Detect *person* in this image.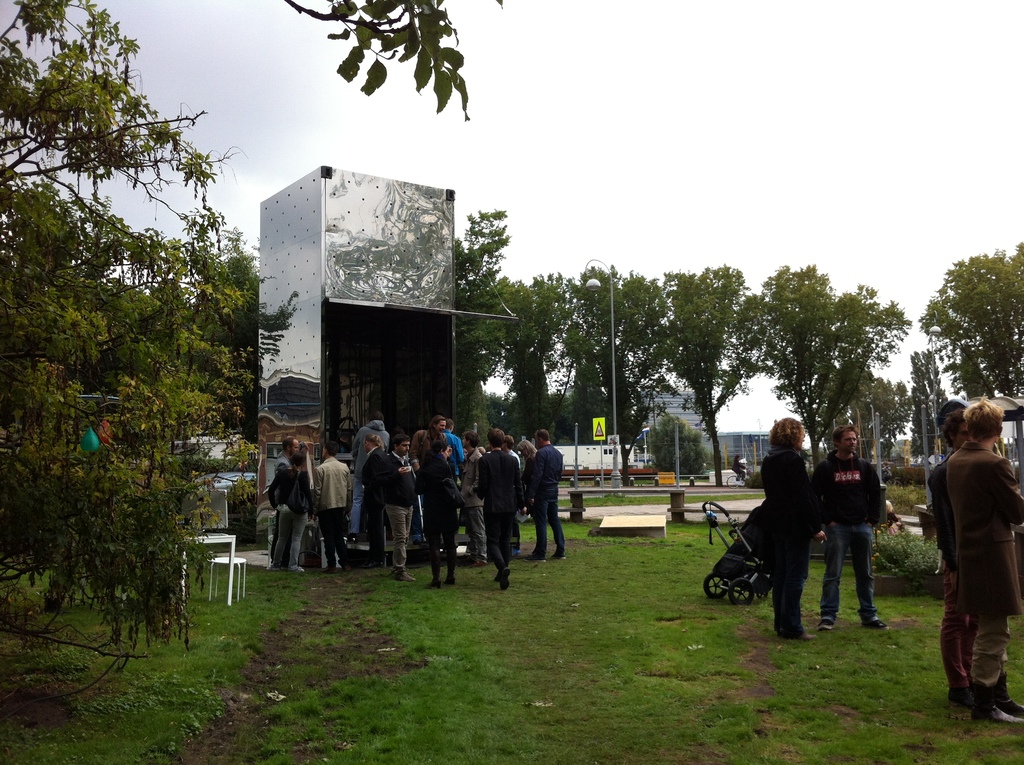
Detection: bbox(442, 421, 463, 478).
